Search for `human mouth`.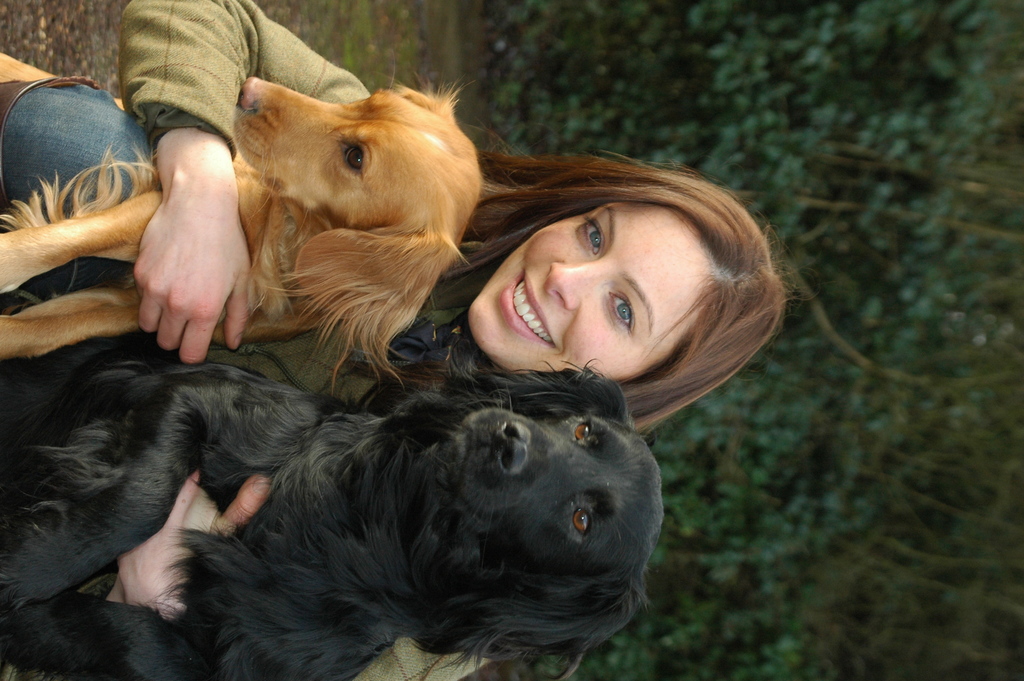
Found at <region>500, 269, 554, 353</region>.
